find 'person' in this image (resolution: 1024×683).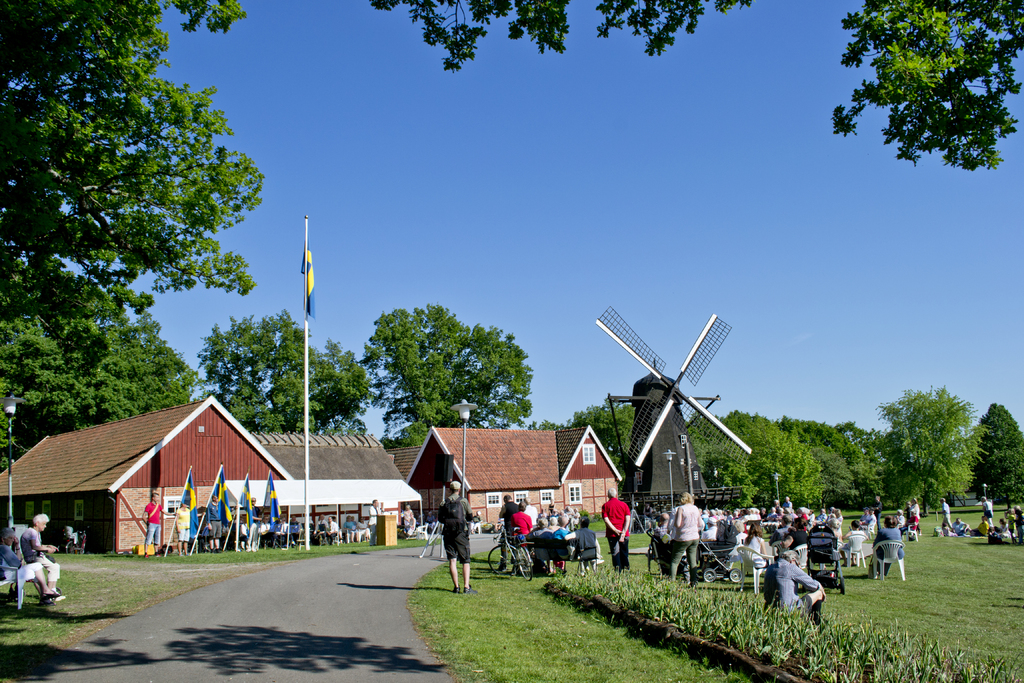
bbox(348, 516, 359, 527).
